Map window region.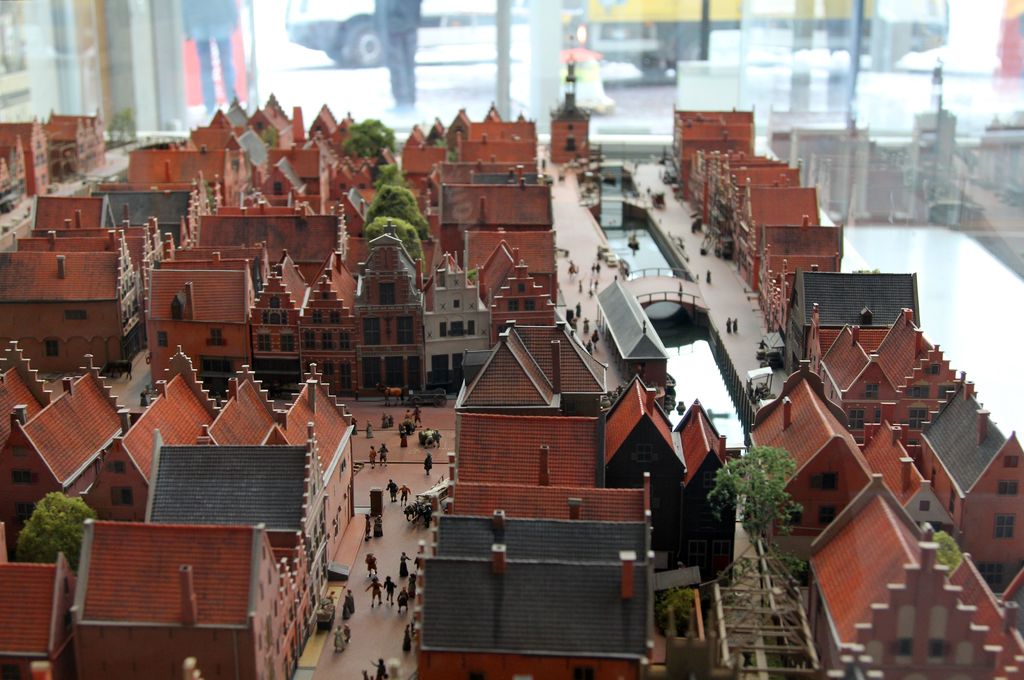
Mapped to x1=510 y1=297 x2=519 y2=313.
